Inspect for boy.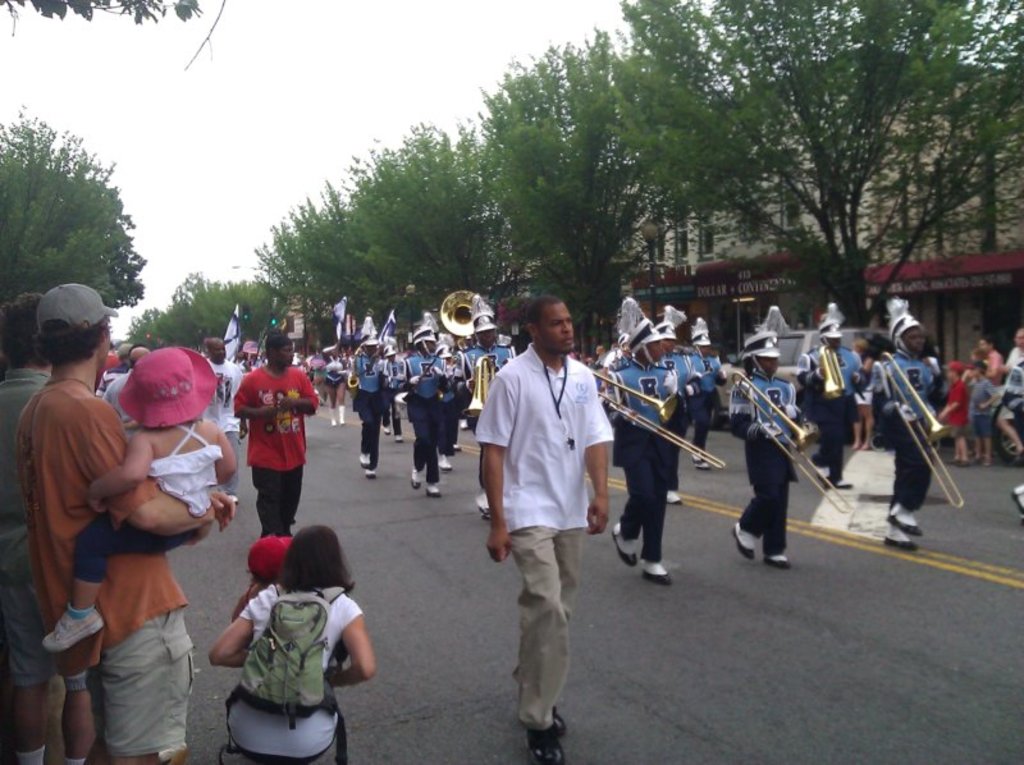
Inspection: {"x1": 230, "y1": 532, "x2": 291, "y2": 641}.
